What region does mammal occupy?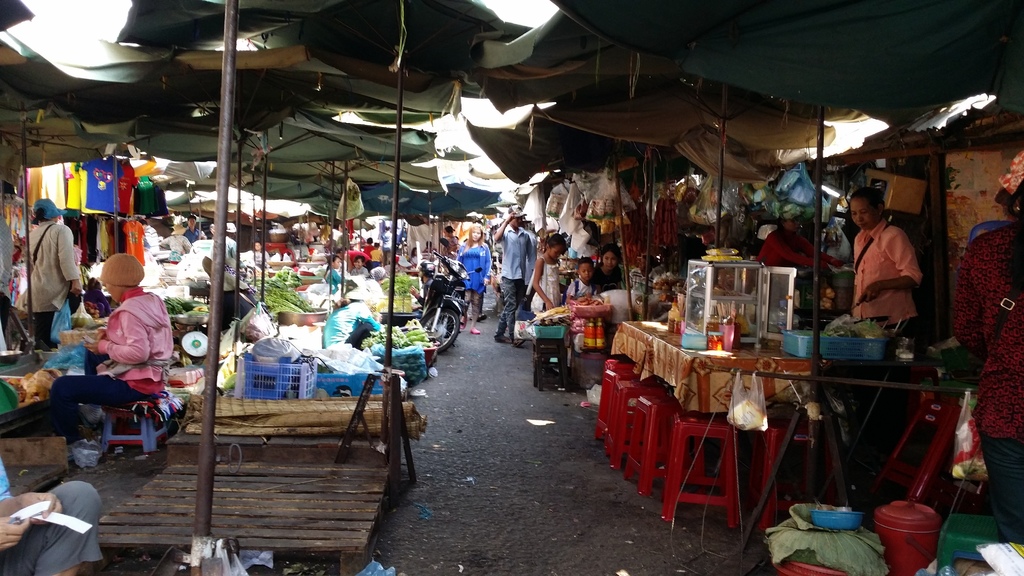
pyautogui.locateOnScreen(0, 445, 97, 575).
